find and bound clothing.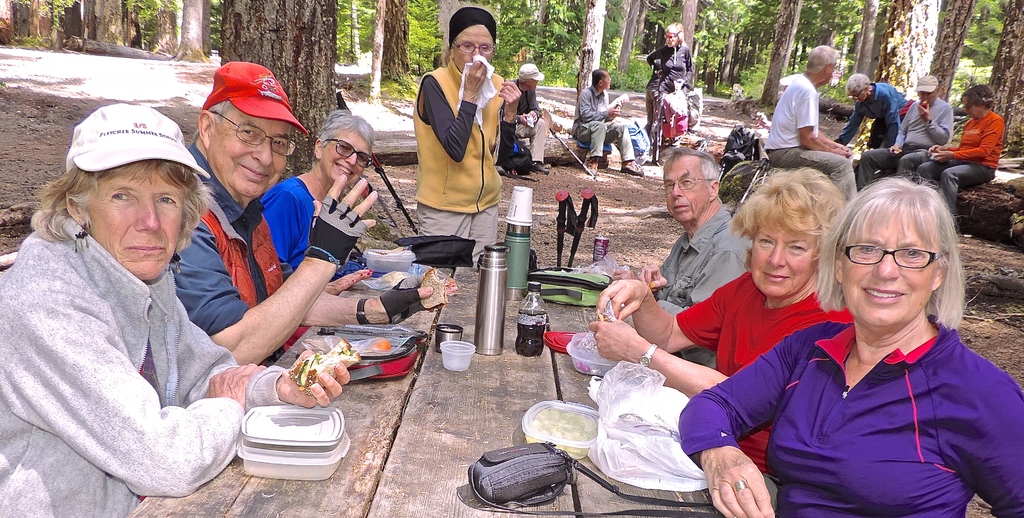
Bound: 411,58,517,257.
